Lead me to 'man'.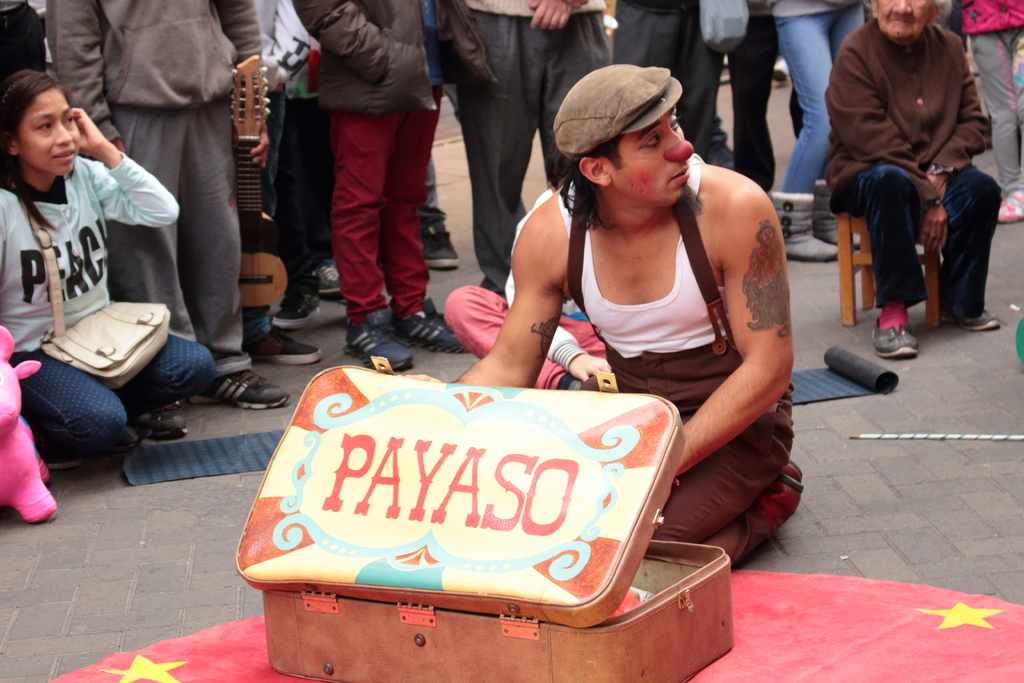
Lead to <bbox>454, 0, 612, 297</bbox>.
